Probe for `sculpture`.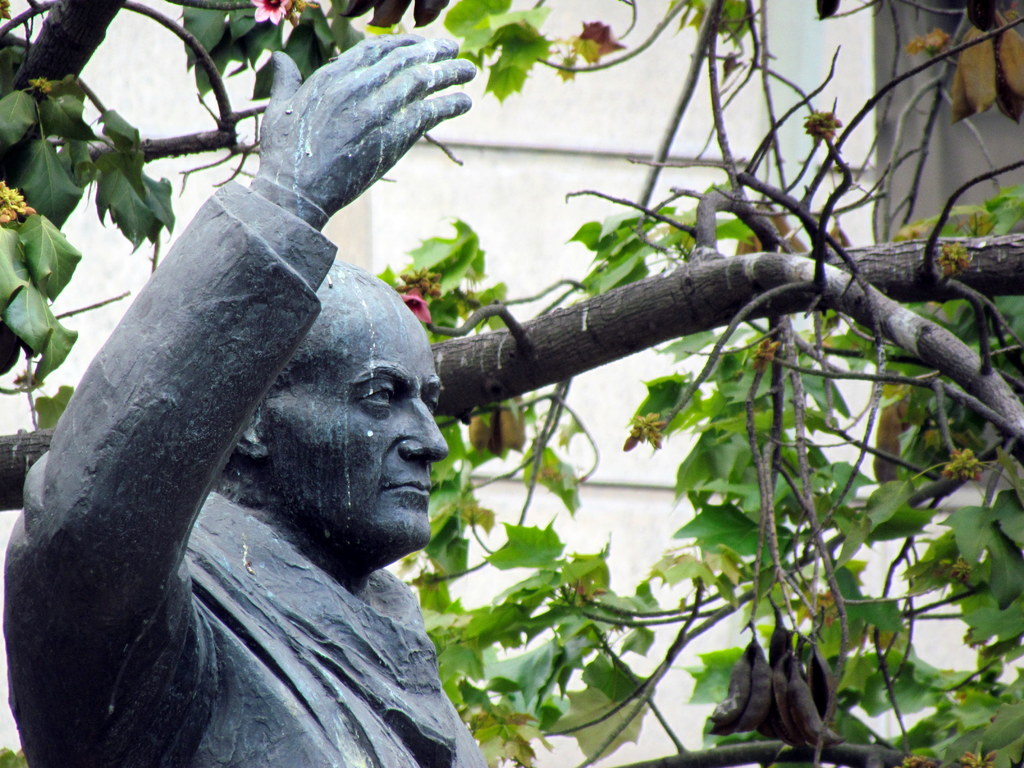
Probe result: [x1=1, y1=20, x2=493, y2=767].
